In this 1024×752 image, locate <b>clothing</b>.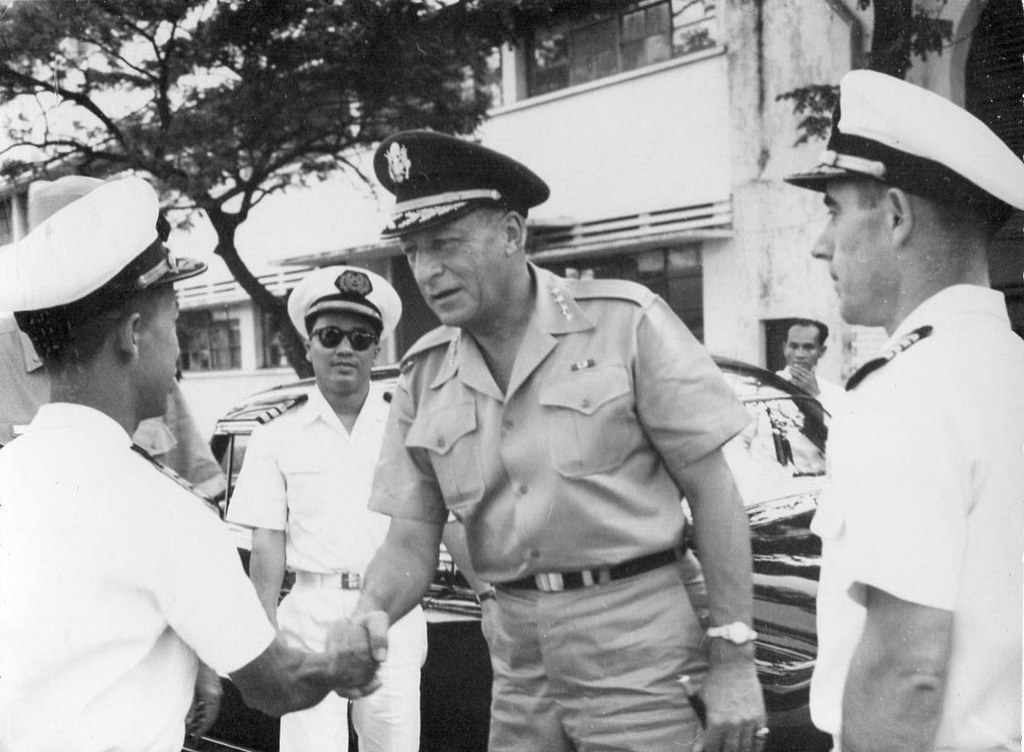
Bounding box: detection(775, 368, 838, 409).
